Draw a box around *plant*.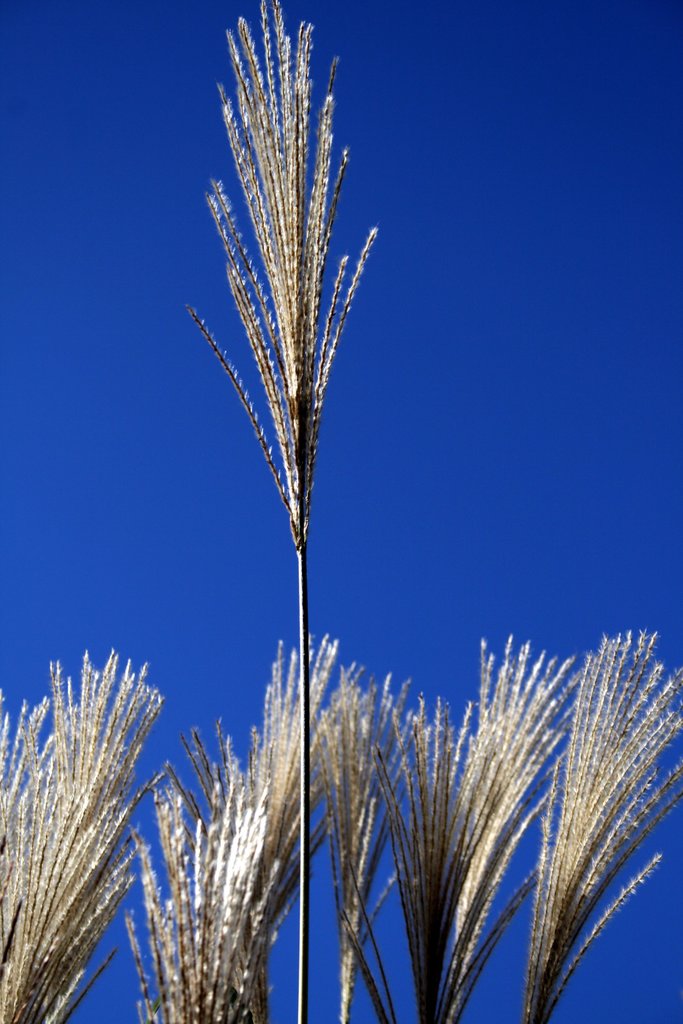
(x1=176, y1=0, x2=377, y2=1022).
